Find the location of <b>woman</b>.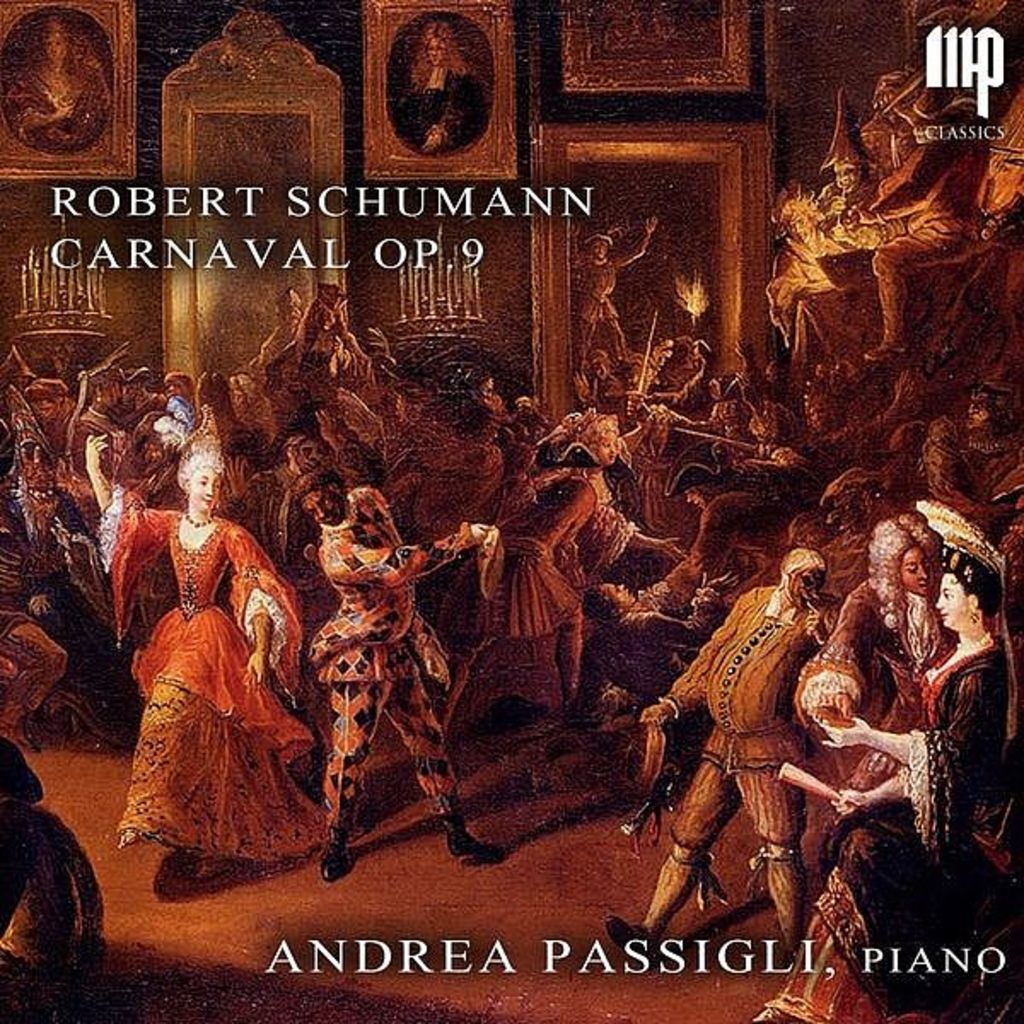
Location: 126, 440, 285, 876.
